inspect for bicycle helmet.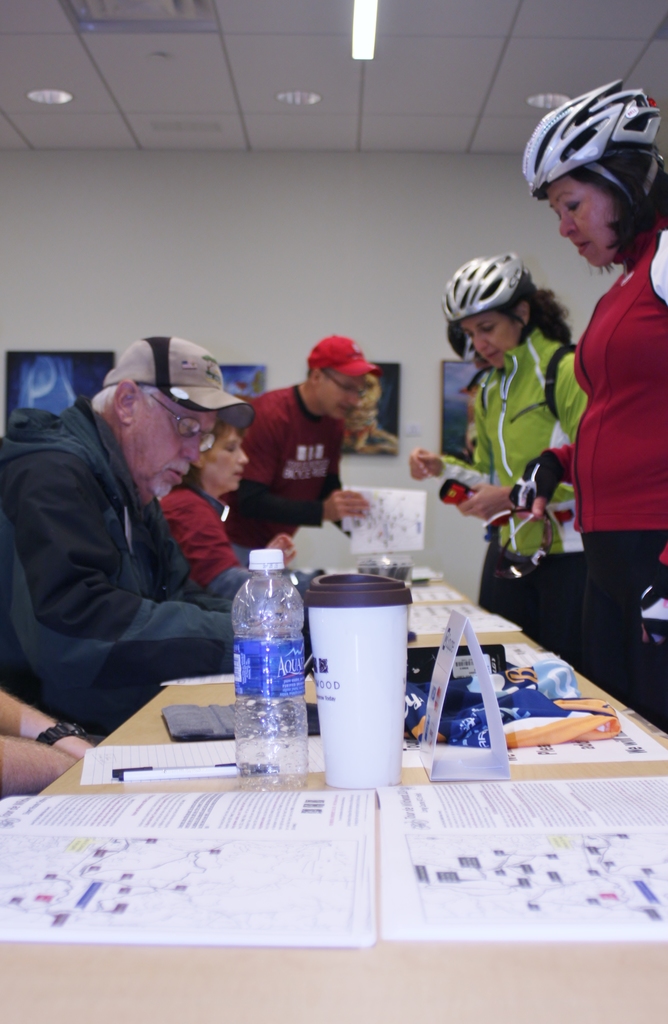
Inspection: <region>527, 82, 657, 194</region>.
